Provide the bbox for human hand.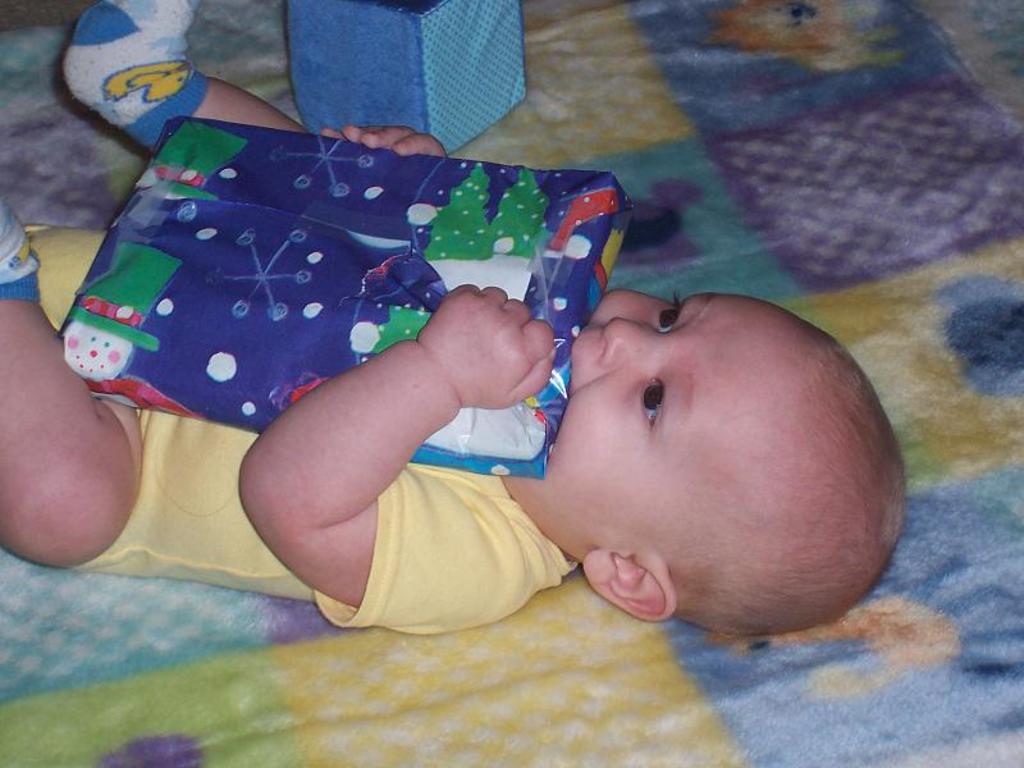
bbox=[323, 125, 448, 161].
